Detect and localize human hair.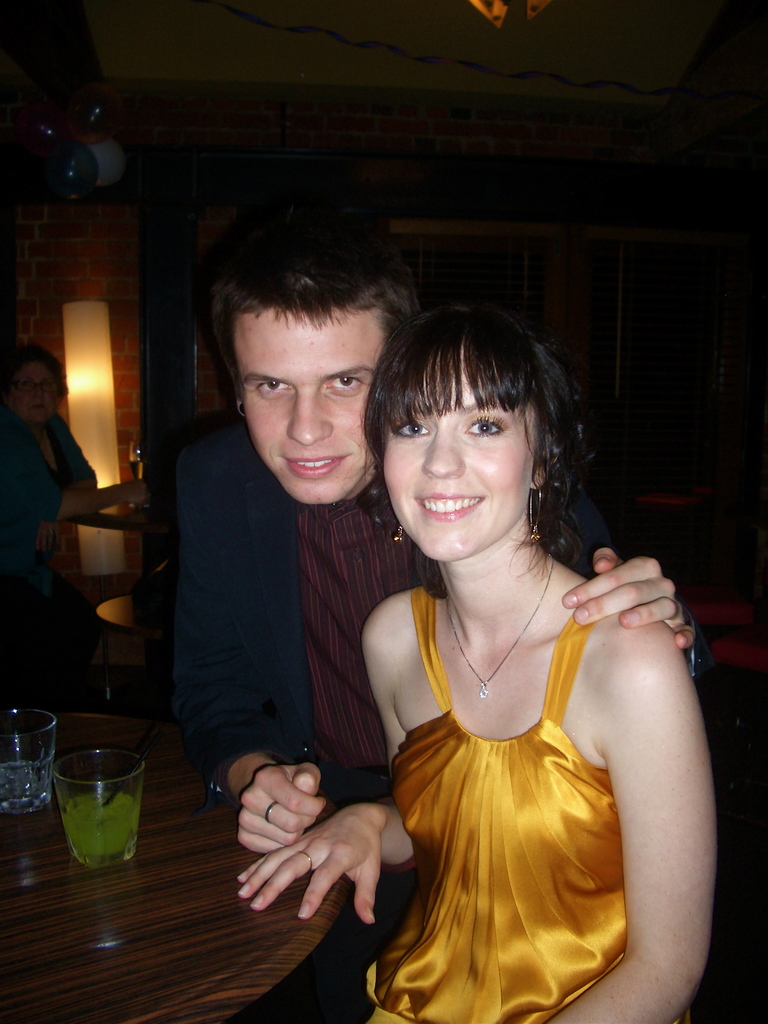
Localized at [0,342,67,399].
